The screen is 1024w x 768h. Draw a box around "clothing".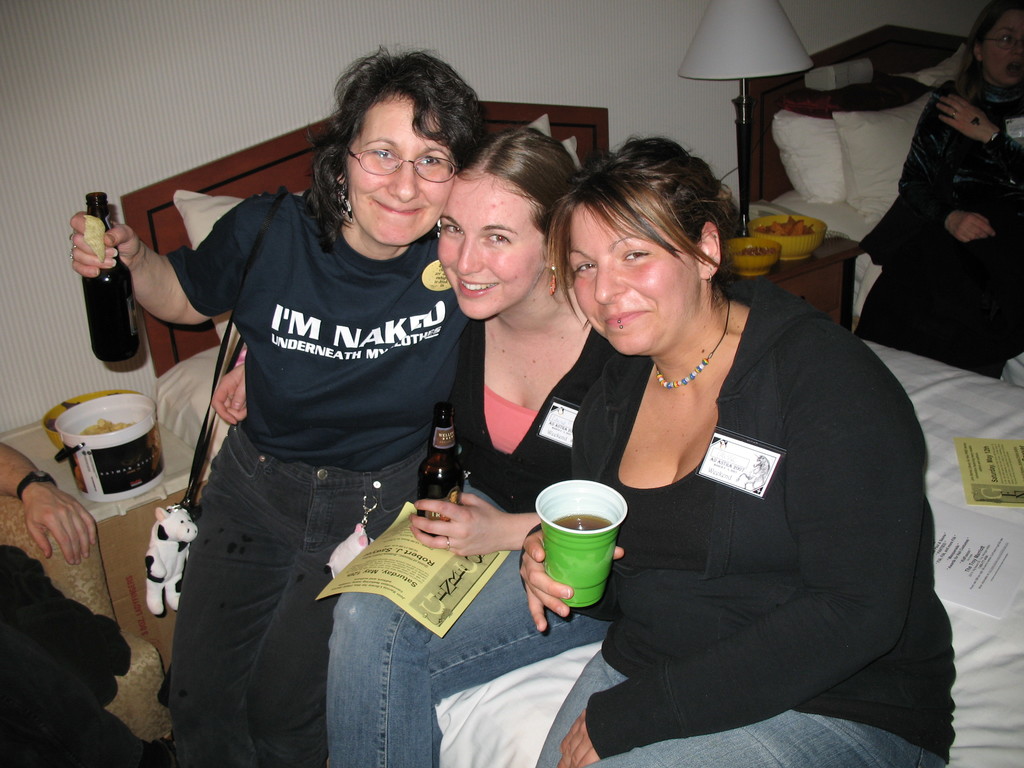
852 79 1023 377.
